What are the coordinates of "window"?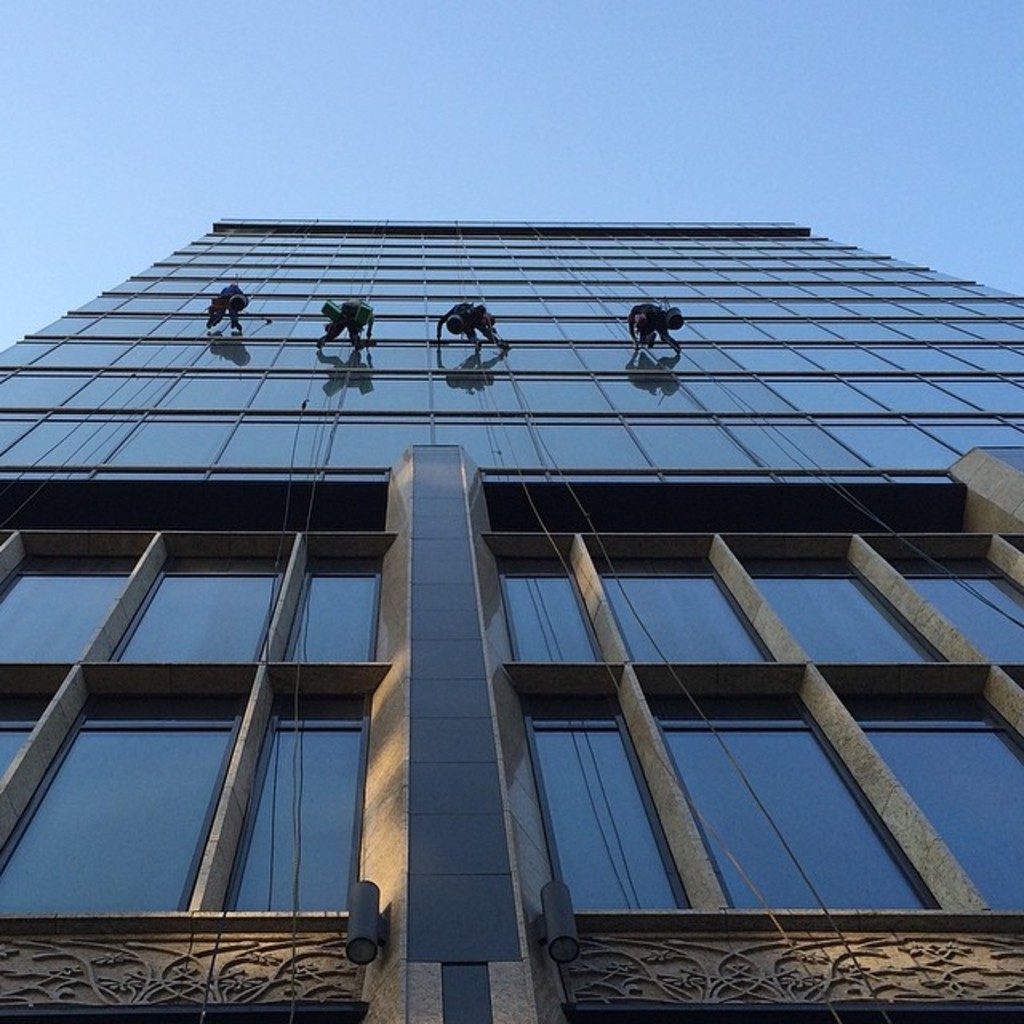
(x1=34, y1=672, x2=298, y2=914).
